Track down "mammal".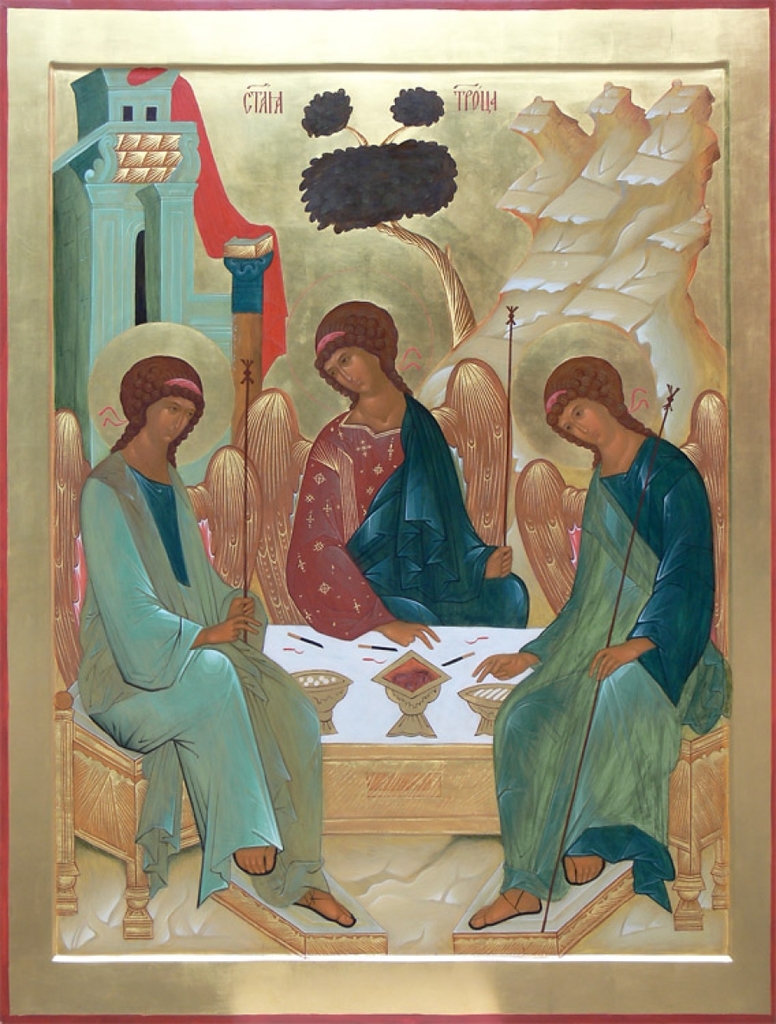
Tracked to rect(285, 300, 532, 646).
